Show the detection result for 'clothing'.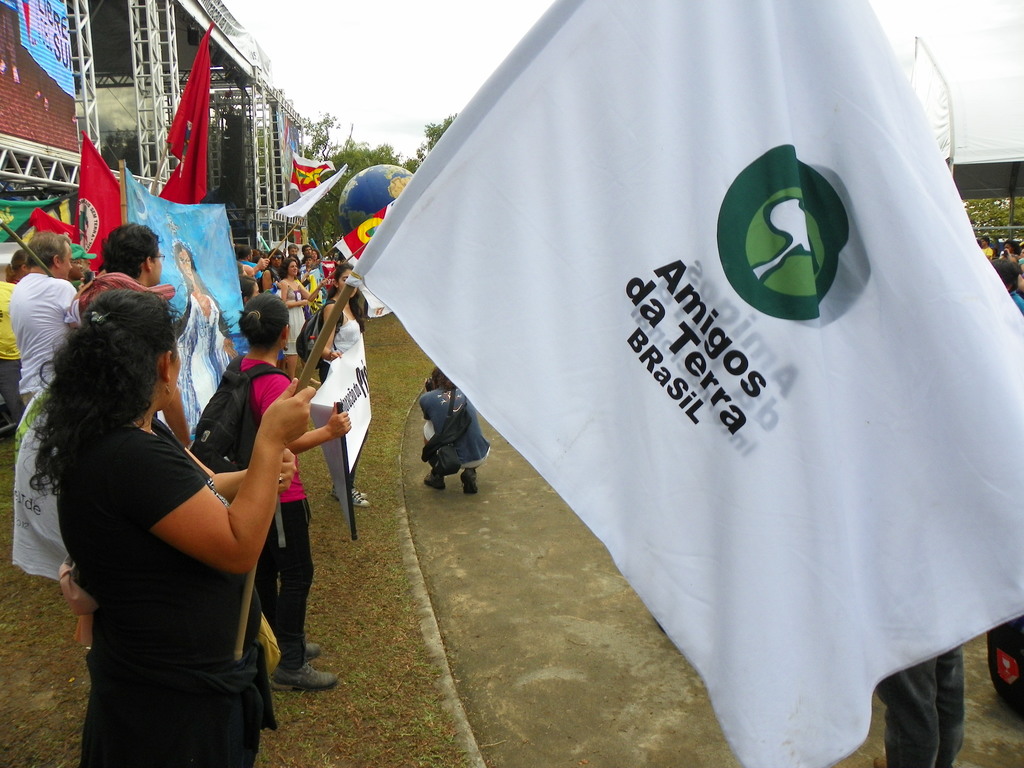
{"left": 83, "top": 404, "right": 278, "bottom": 767}.
